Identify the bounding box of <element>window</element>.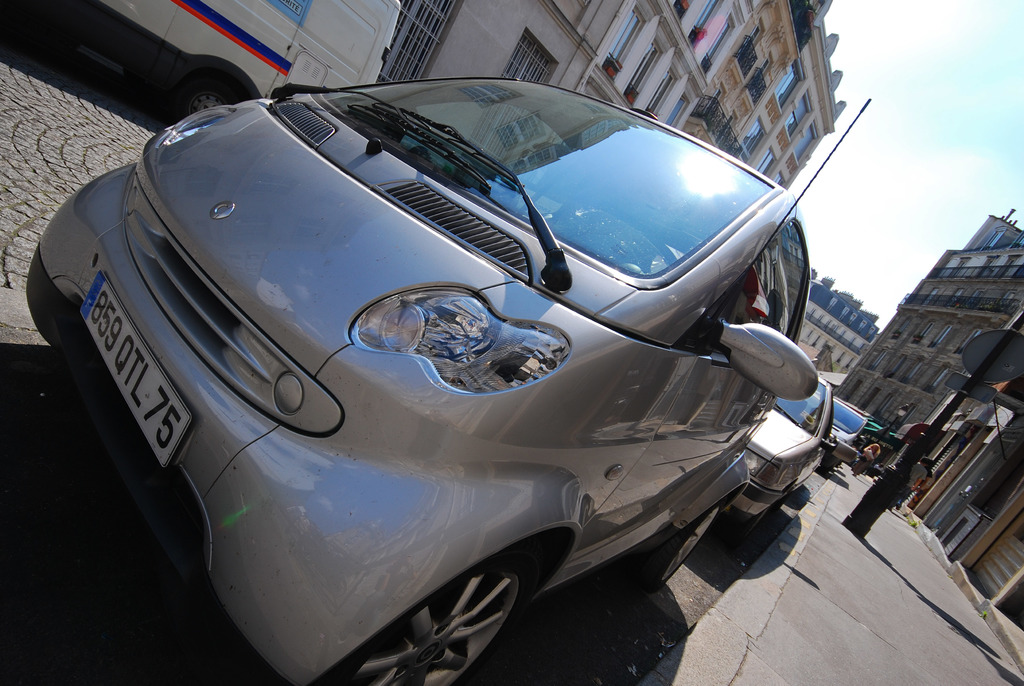
x1=781 y1=92 x2=808 y2=132.
